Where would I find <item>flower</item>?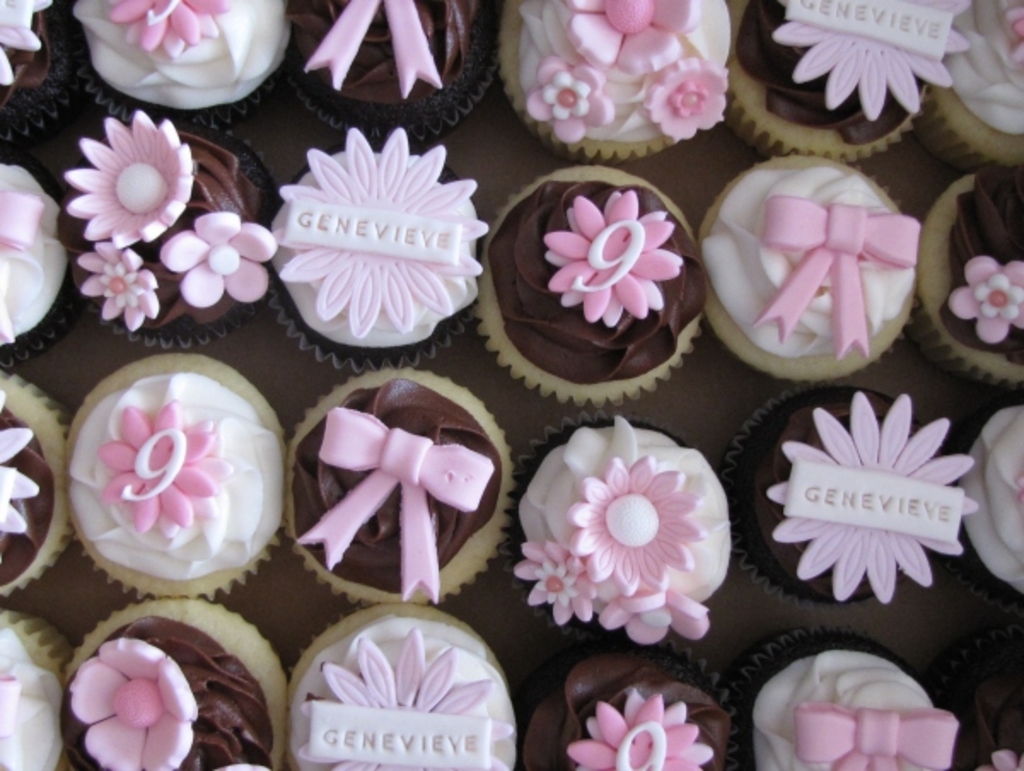
At [left=560, top=0, right=701, bottom=82].
